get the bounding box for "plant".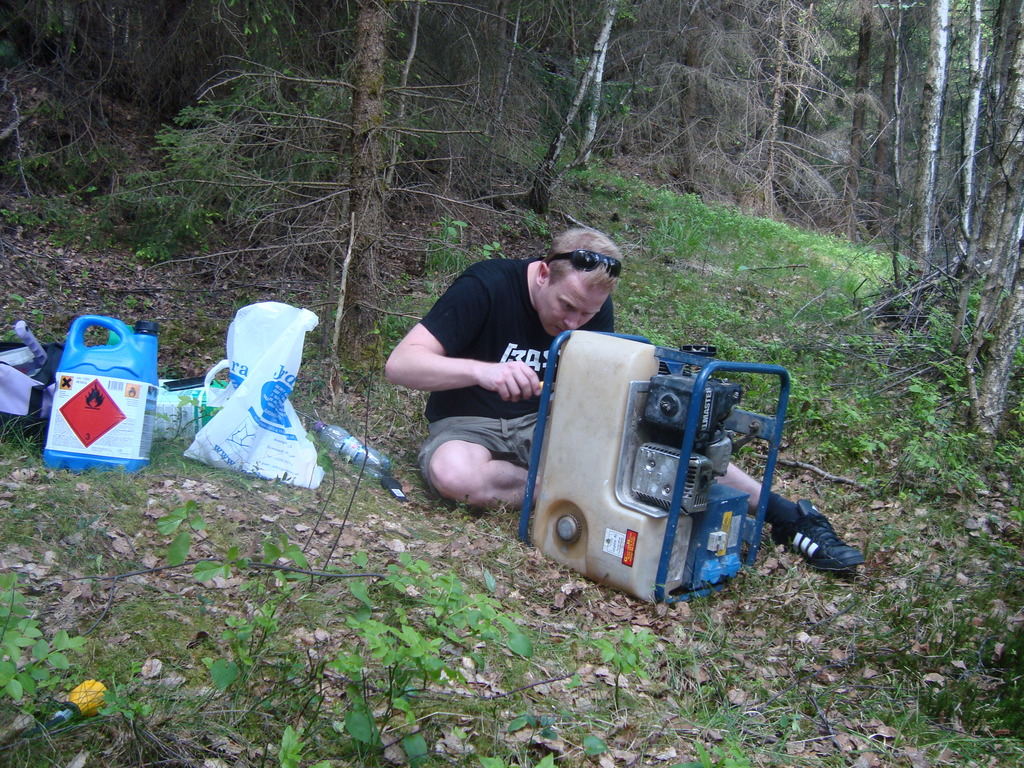
bbox(81, 185, 115, 246).
